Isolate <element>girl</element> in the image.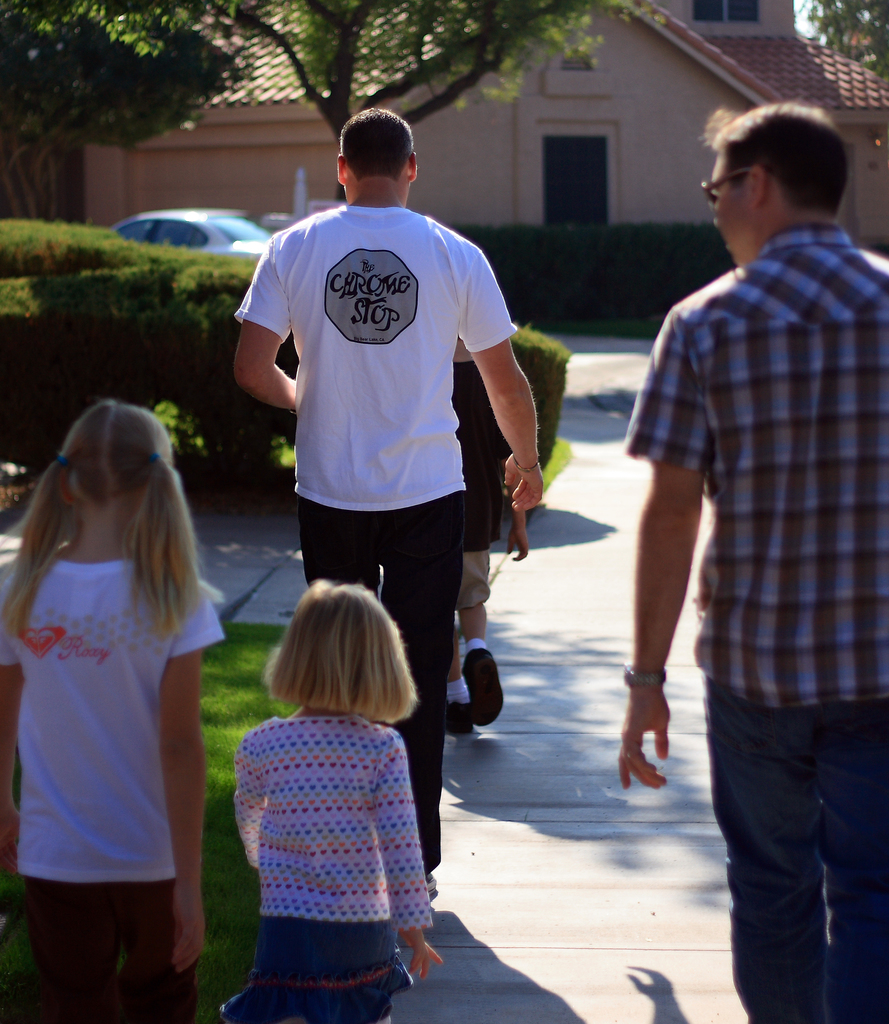
Isolated region: 0:396:222:1011.
